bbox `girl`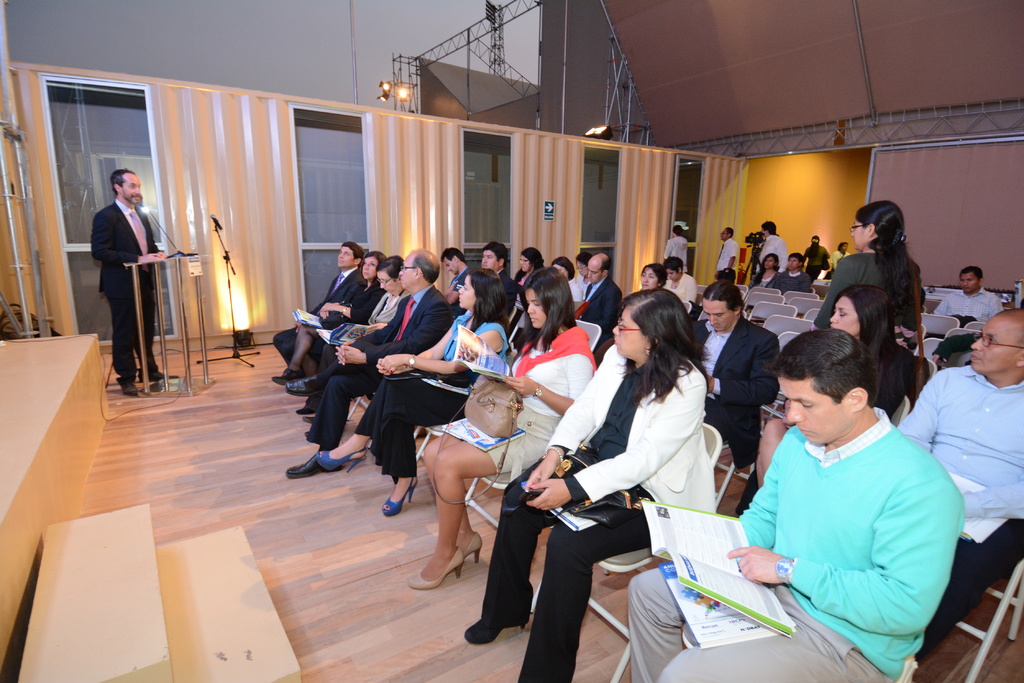
[463,285,708,677]
